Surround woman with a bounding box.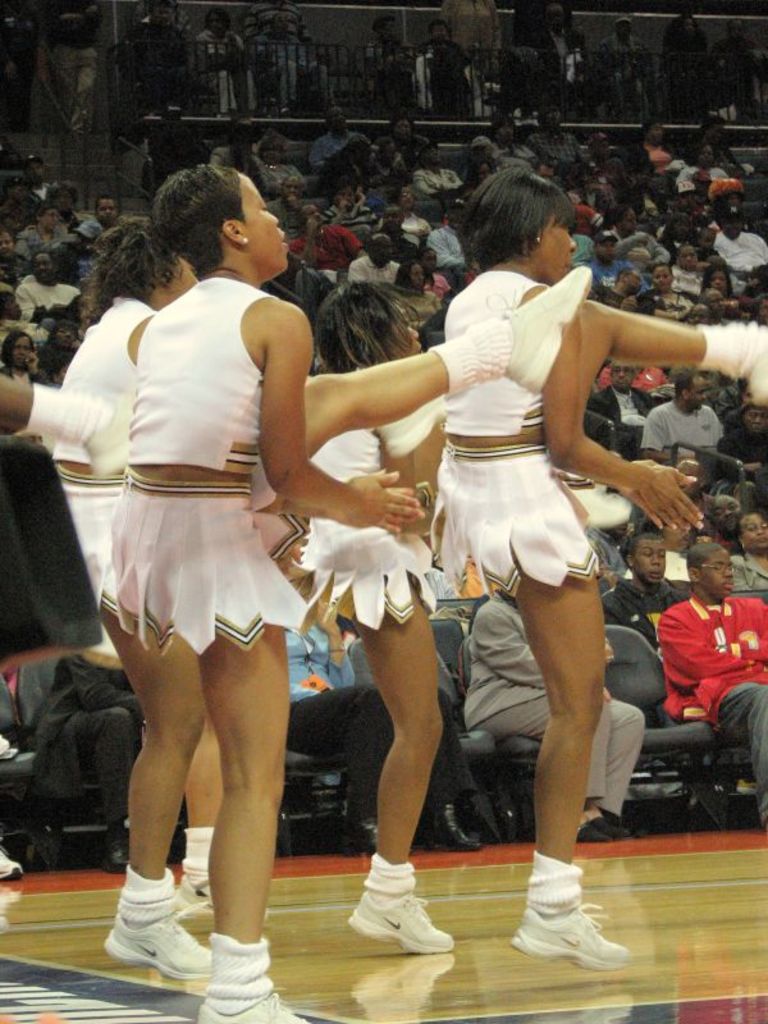
[646, 268, 694, 332].
